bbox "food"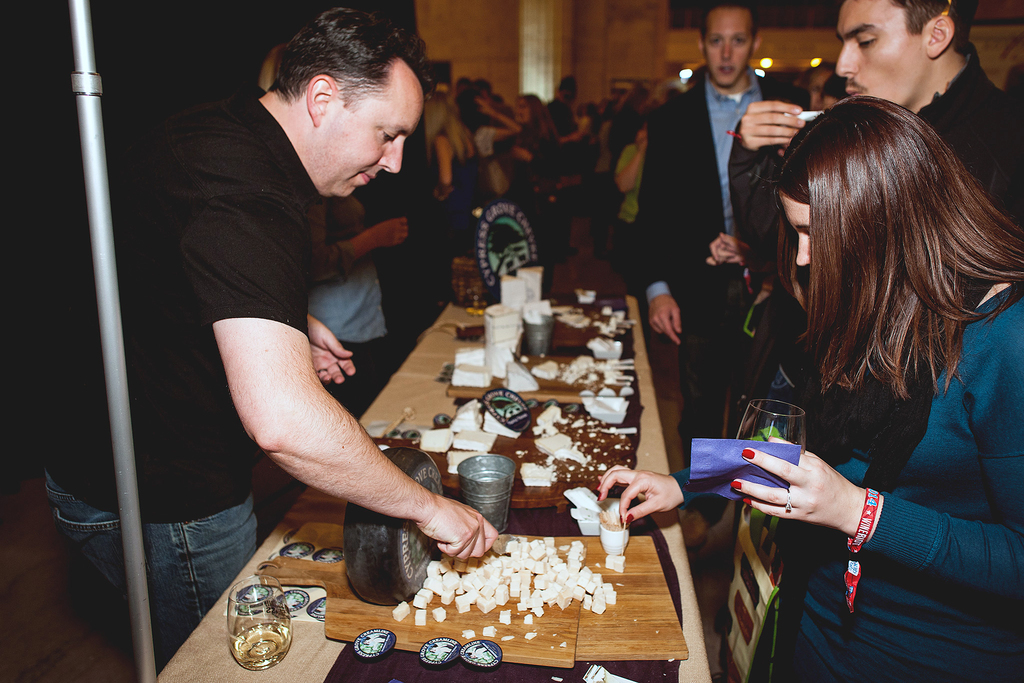
detection(417, 398, 586, 486)
